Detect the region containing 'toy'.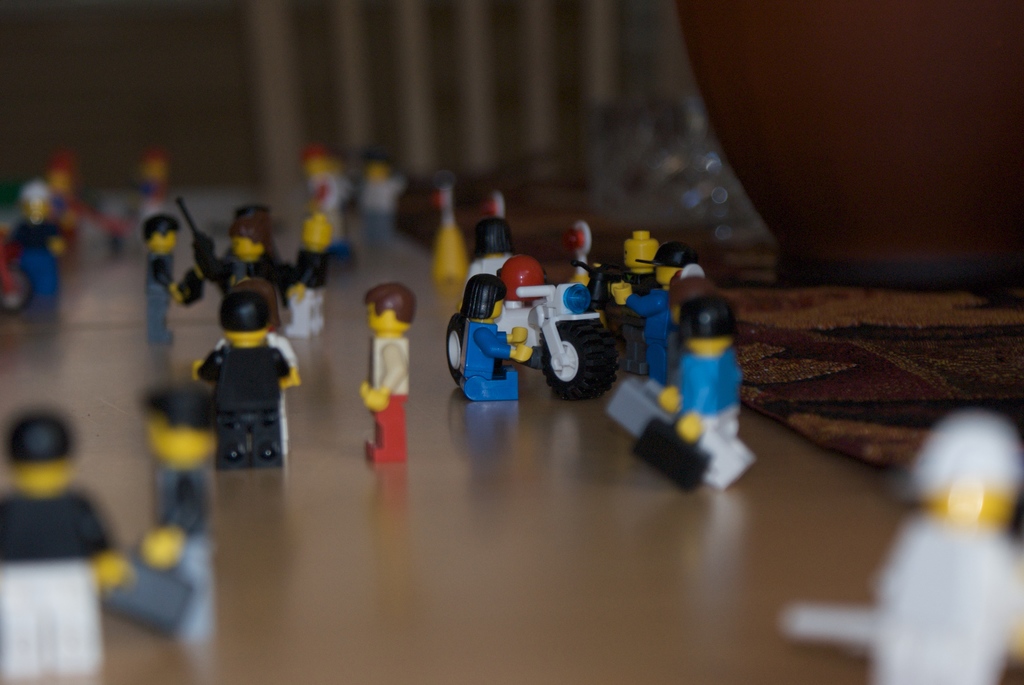
left=356, top=280, right=419, bottom=468.
